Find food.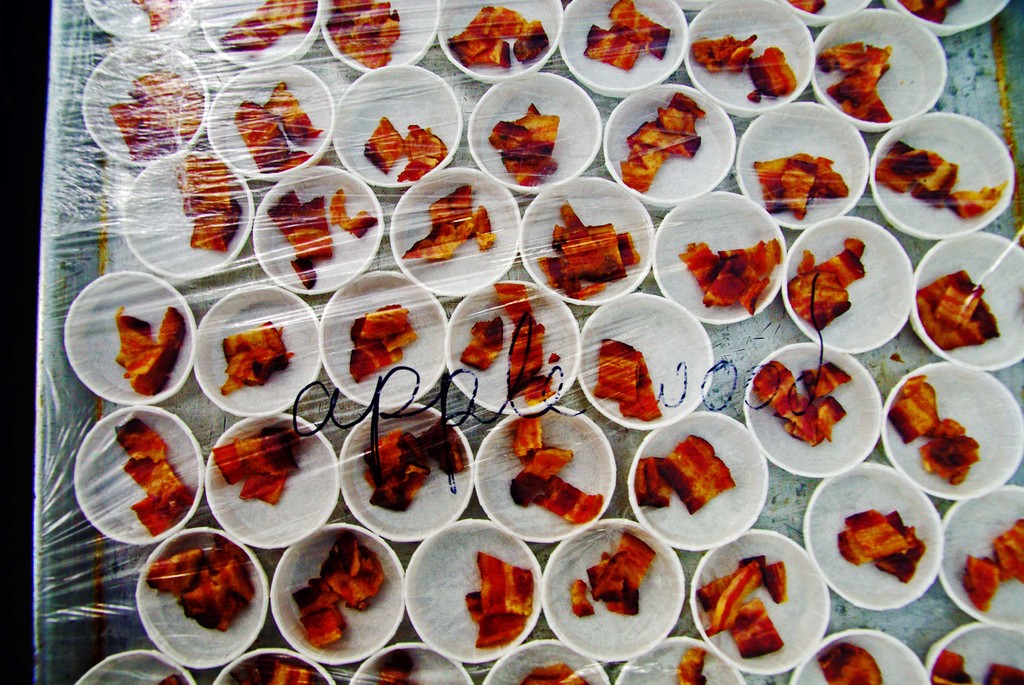
{"left": 477, "top": 549, "right": 534, "bottom": 622}.
